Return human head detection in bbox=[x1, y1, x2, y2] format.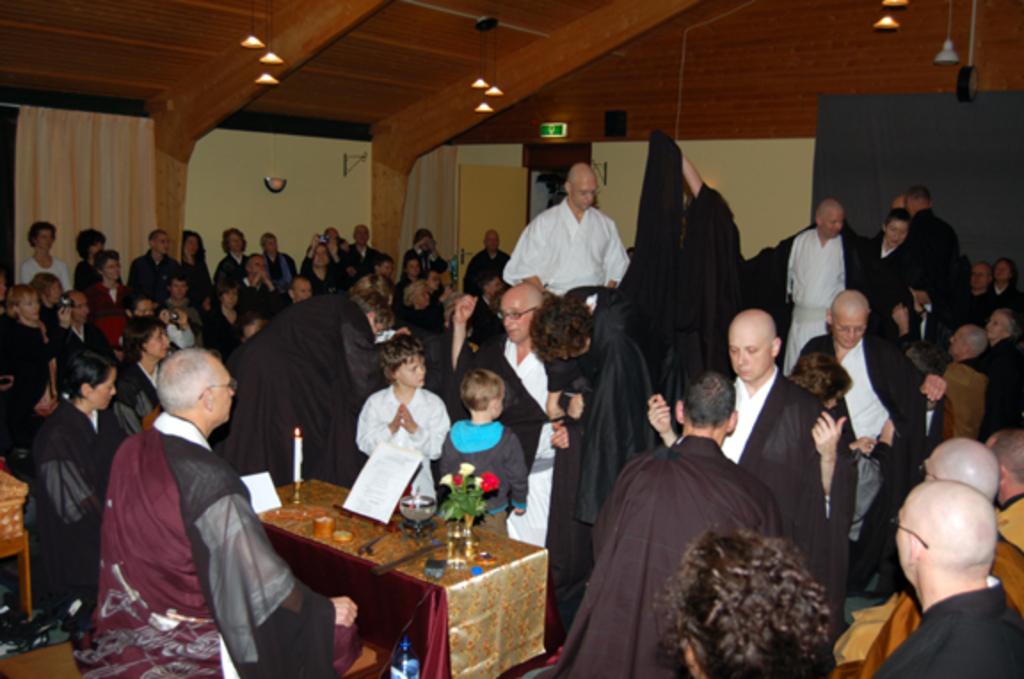
bbox=[674, 373, 738, 441].
